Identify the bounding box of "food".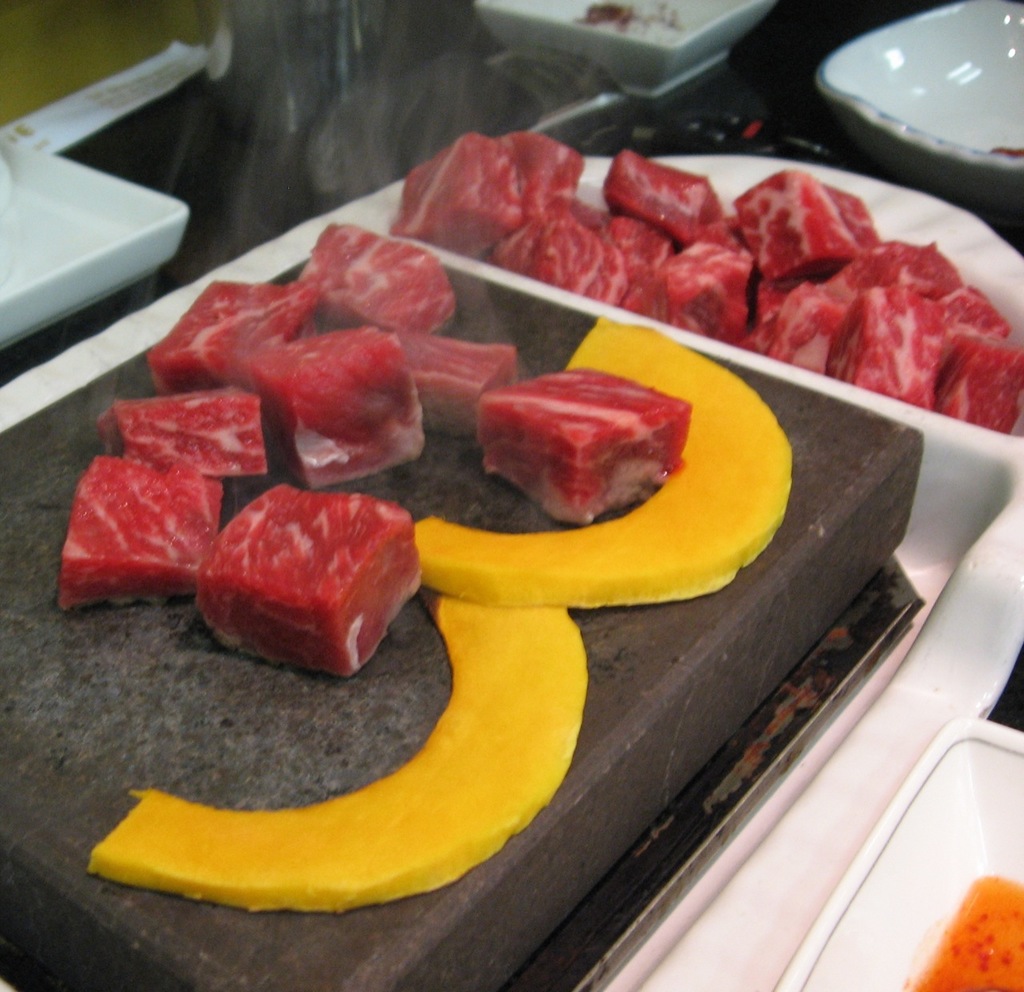
<region>398, 325, 518, 429</region>.
